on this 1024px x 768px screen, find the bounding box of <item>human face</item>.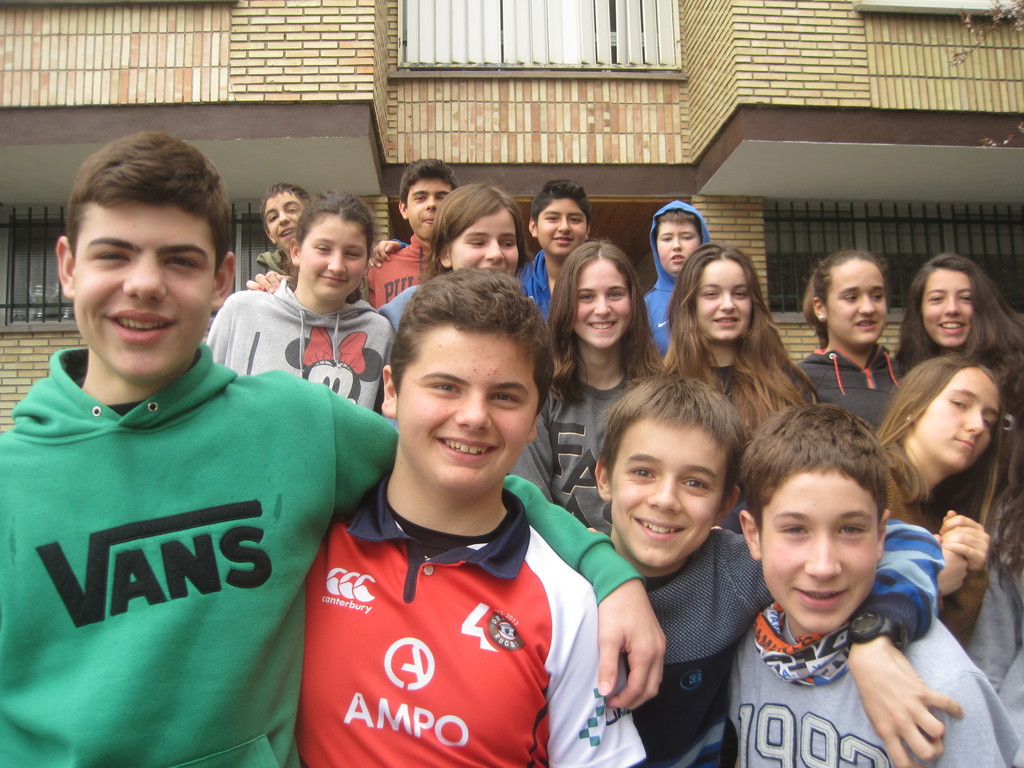
Bounding box: {"left": 536, "top": 200, "right": 584, "bottom": 255}.
